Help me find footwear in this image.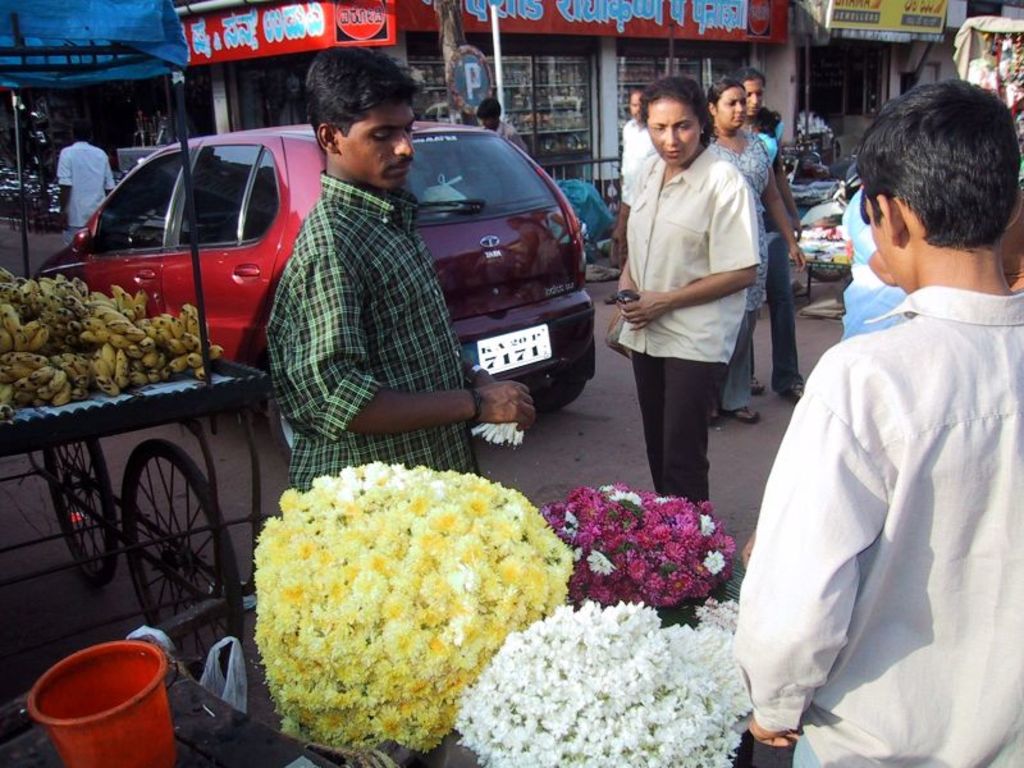
Found it: 778, 383, 803, 404.
